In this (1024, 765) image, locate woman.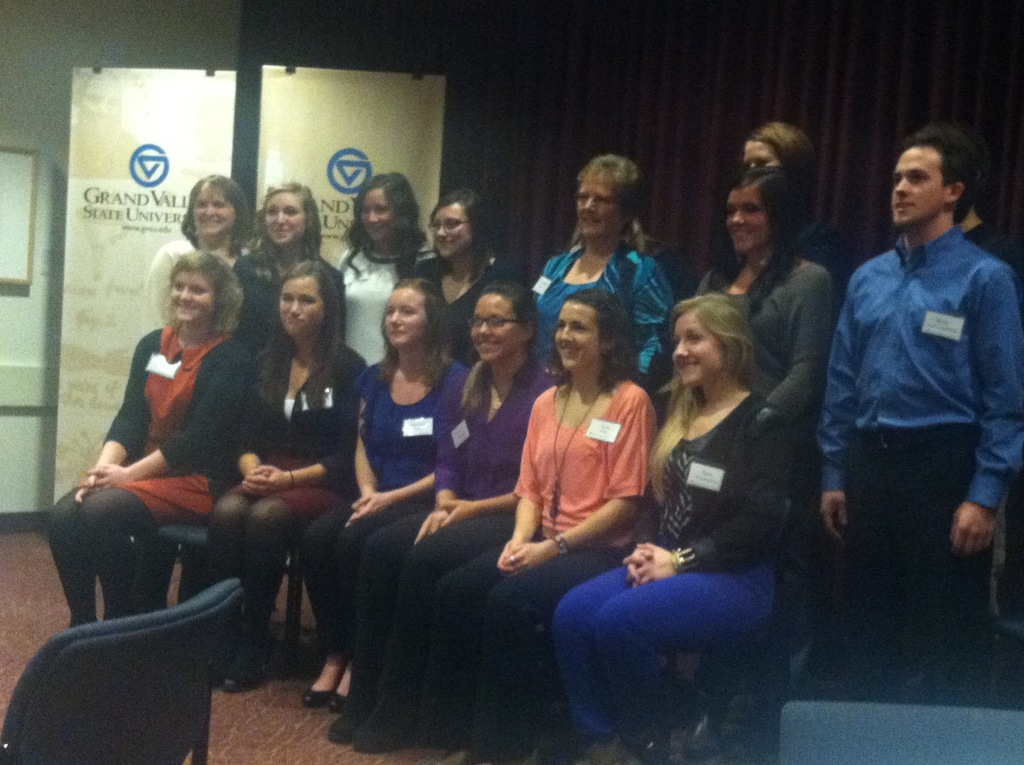
Bounding box: bbox(692, 166, 838, 471).
